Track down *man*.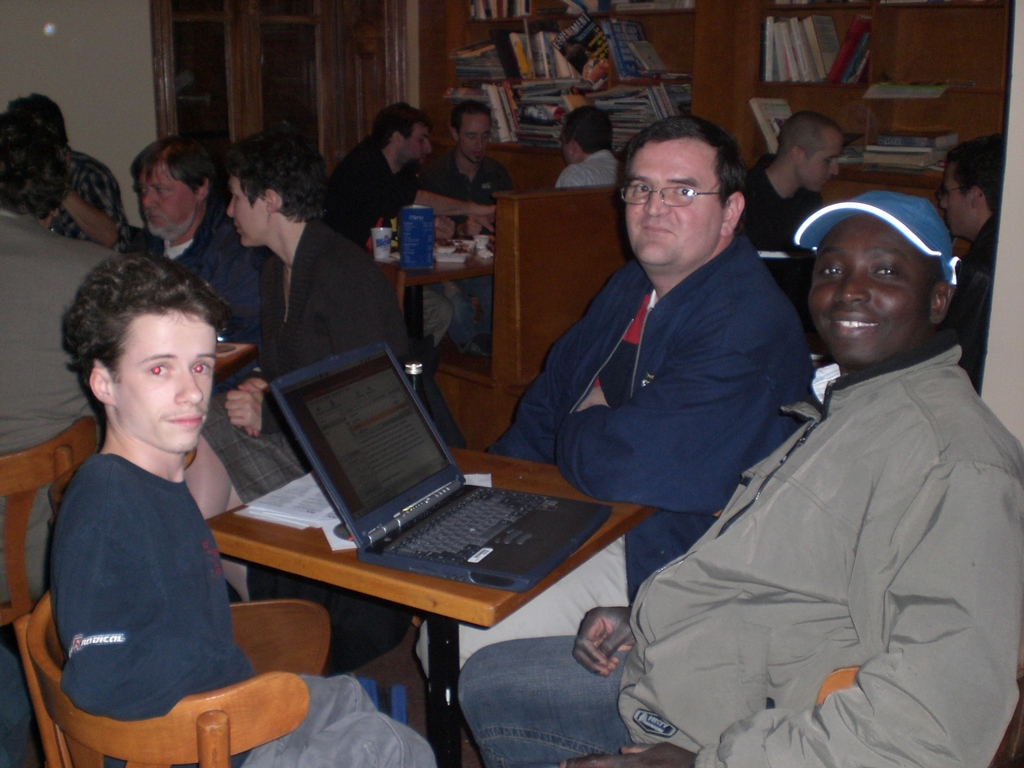
Tracked to locate(559, 108, 625, 188).
